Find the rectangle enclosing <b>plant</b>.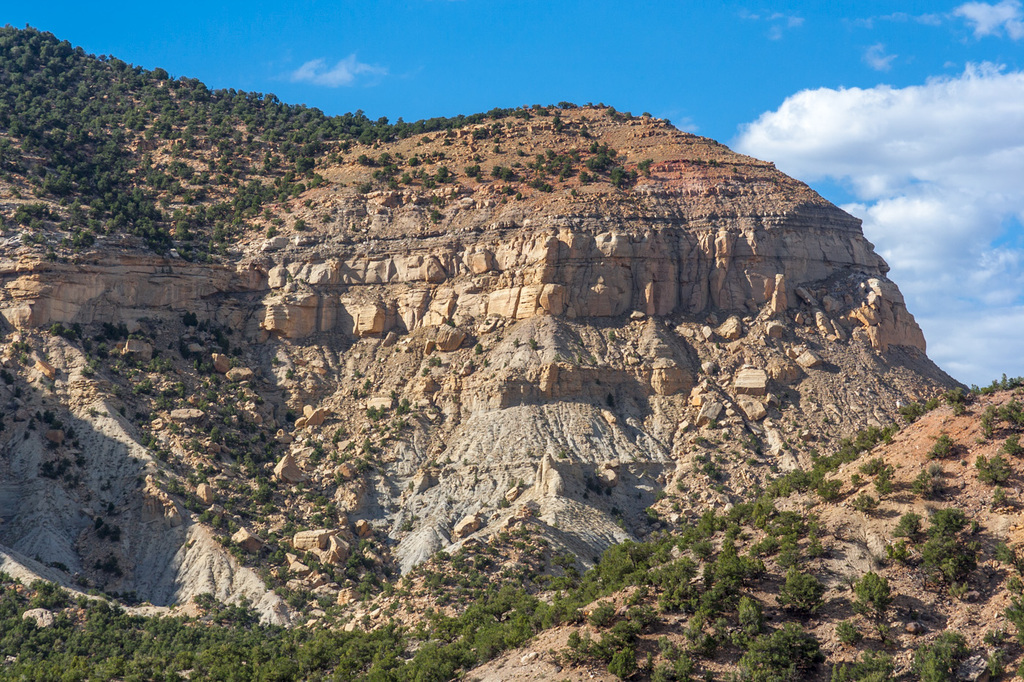
[705, 416, 731, 434].
